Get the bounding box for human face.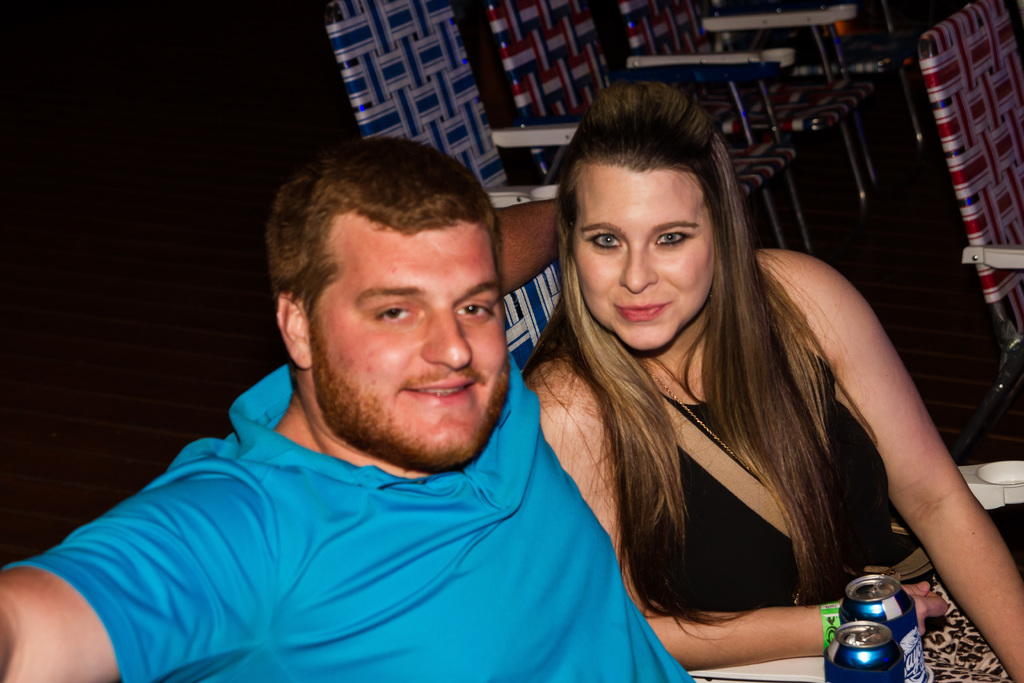
rect(317, 211, 502, 467).
